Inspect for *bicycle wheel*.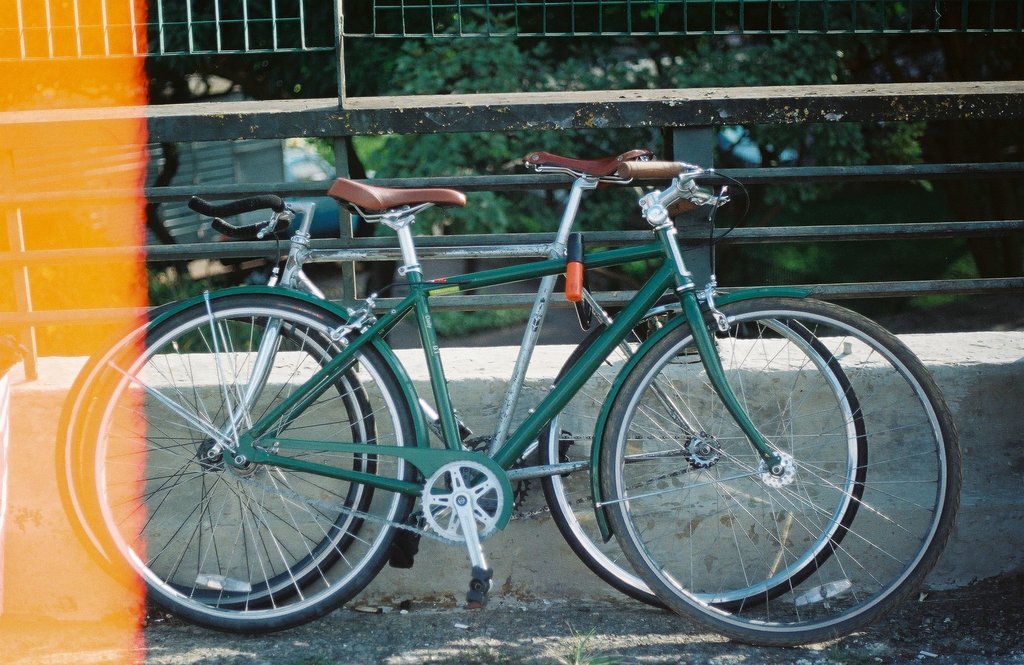
Inspection: box=[79, 294, 417, 638].
